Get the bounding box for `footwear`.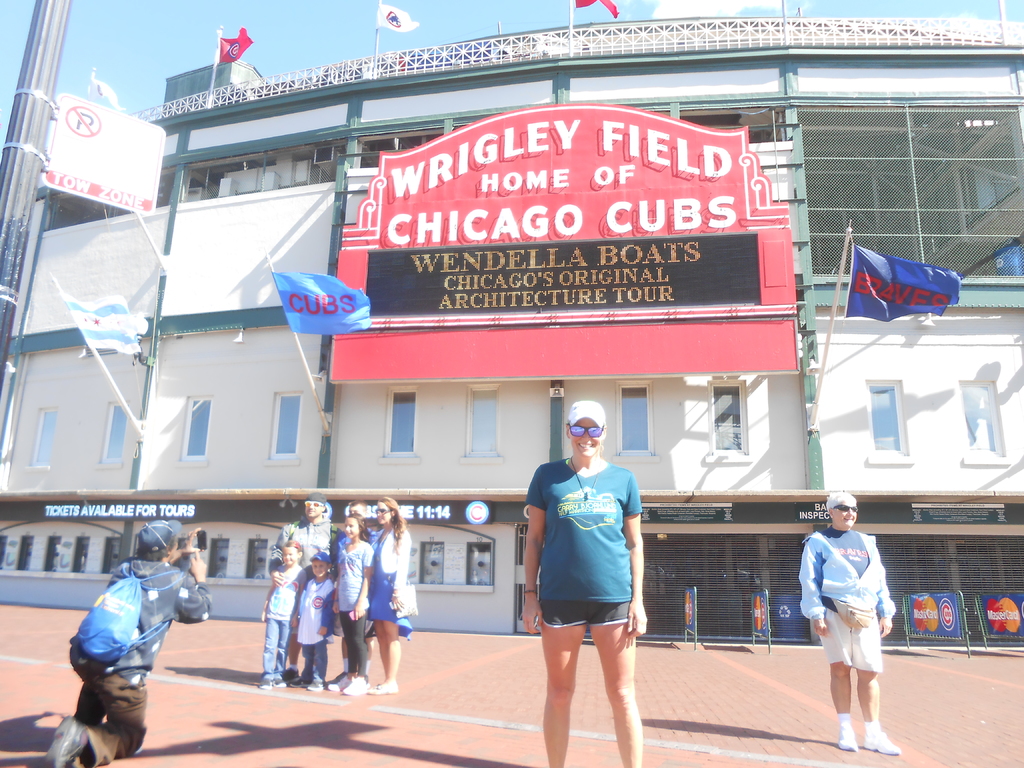
858 722 902 749.
